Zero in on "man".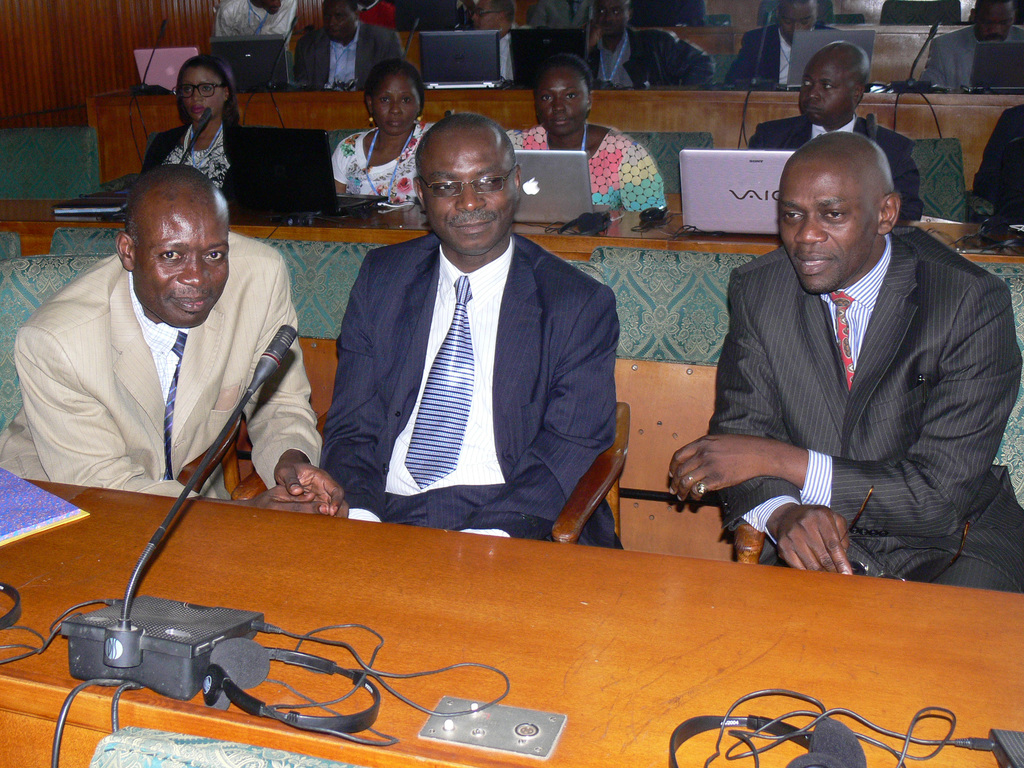
Zeroed in: 472, 0, 529, 84.
